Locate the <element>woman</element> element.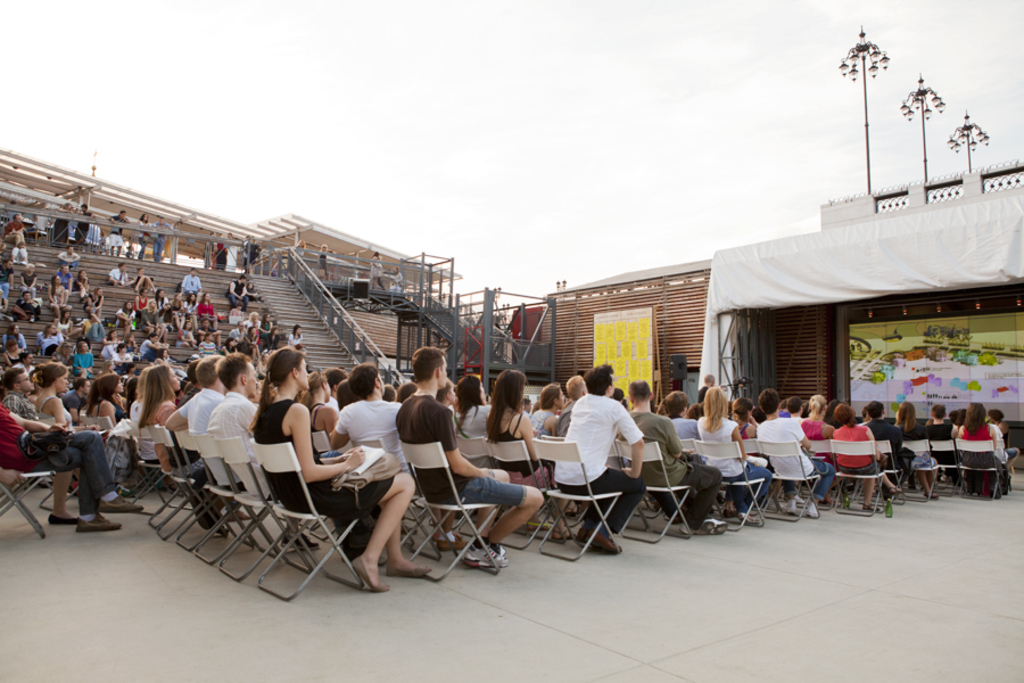
Element bbox: locate(287, 323, 304, 349).
